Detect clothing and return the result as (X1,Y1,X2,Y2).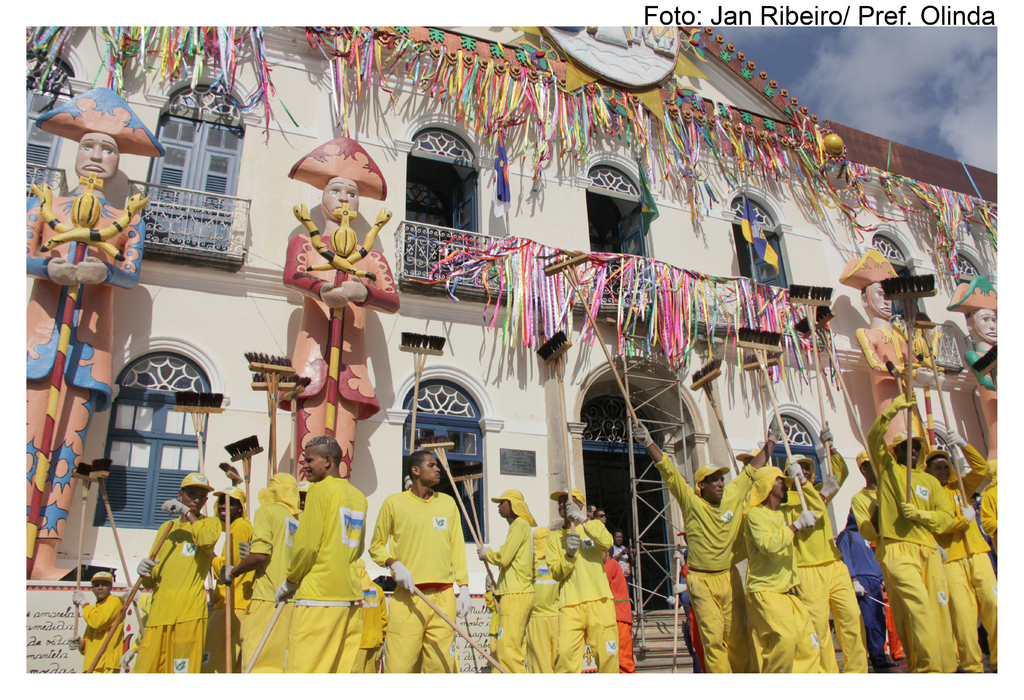
(77,591,132,669).
